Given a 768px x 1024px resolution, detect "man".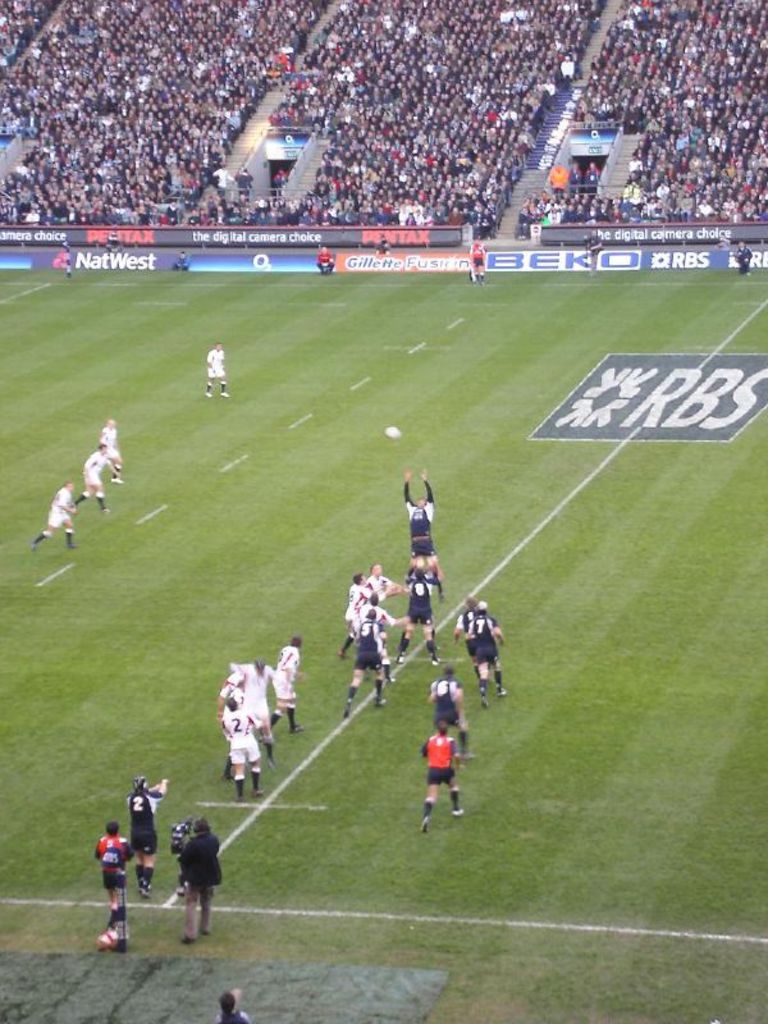
{"left": 420, "top": 724, "right": 462, "bottom": 826}.
